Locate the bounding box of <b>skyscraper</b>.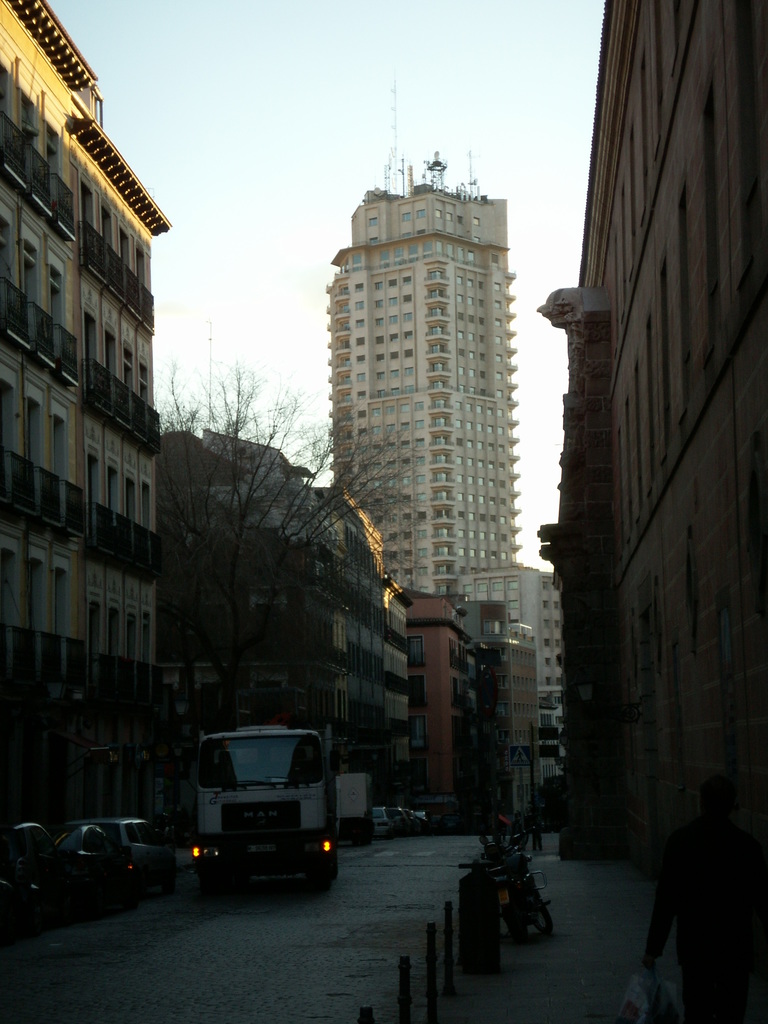
Bounding box: locate(290, 129, 552, 688).
